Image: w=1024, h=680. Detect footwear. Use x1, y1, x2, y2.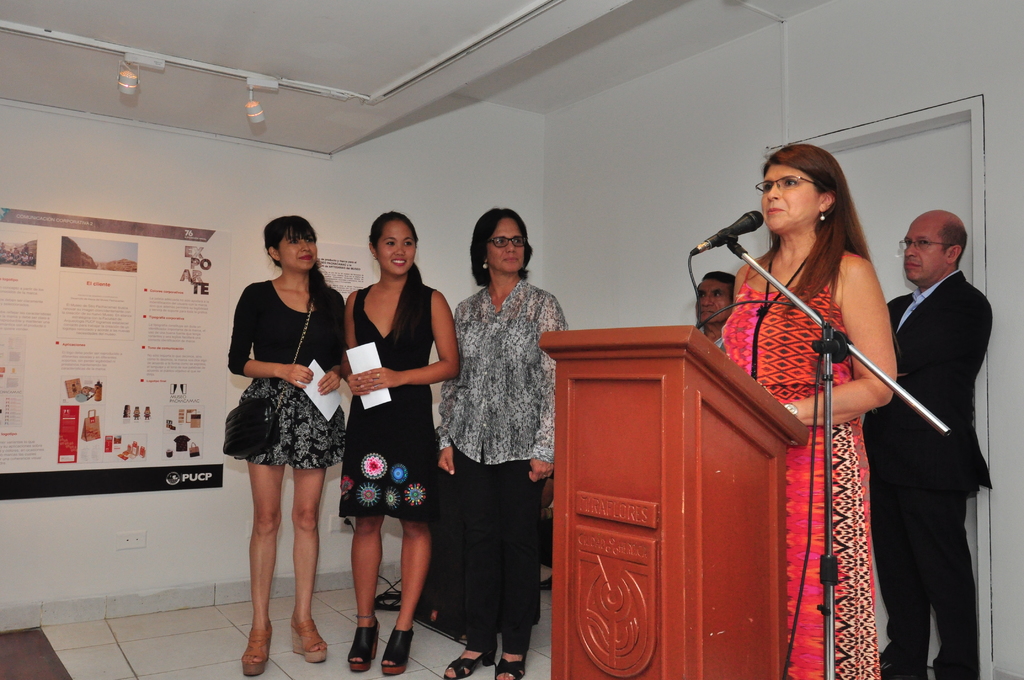
241, 623, 273, 674.
